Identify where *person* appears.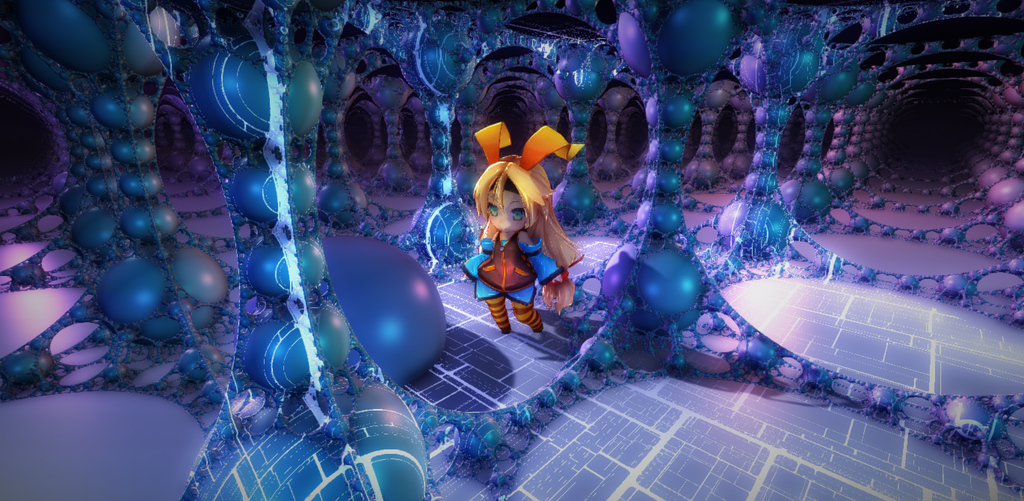
Appears at 463:120:573:362.
